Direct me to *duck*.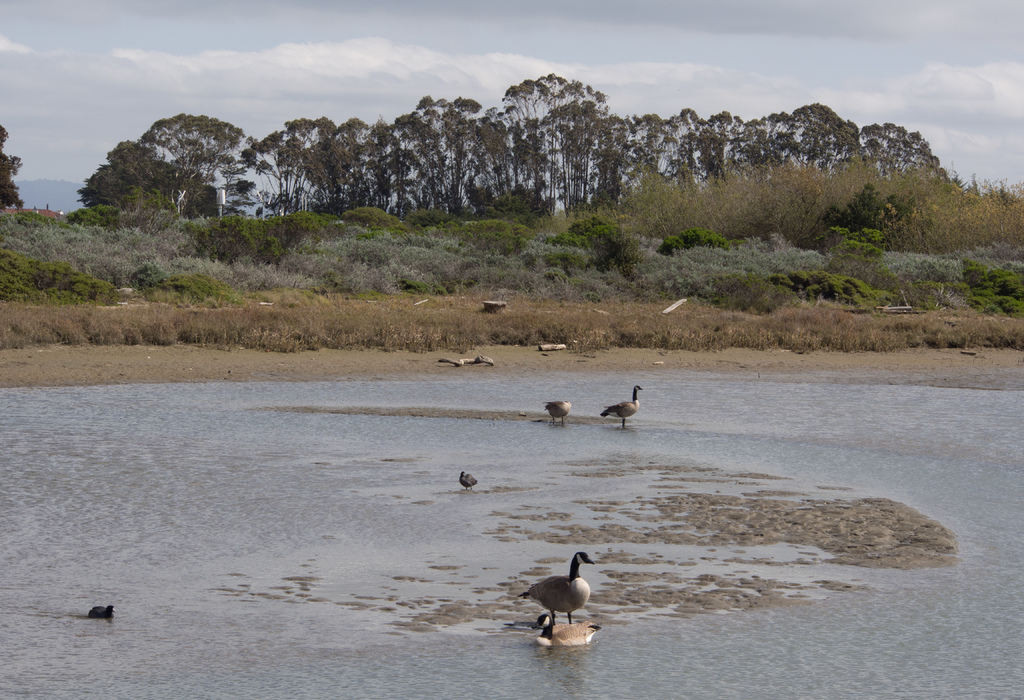
Direction: 458,469,477,489.
